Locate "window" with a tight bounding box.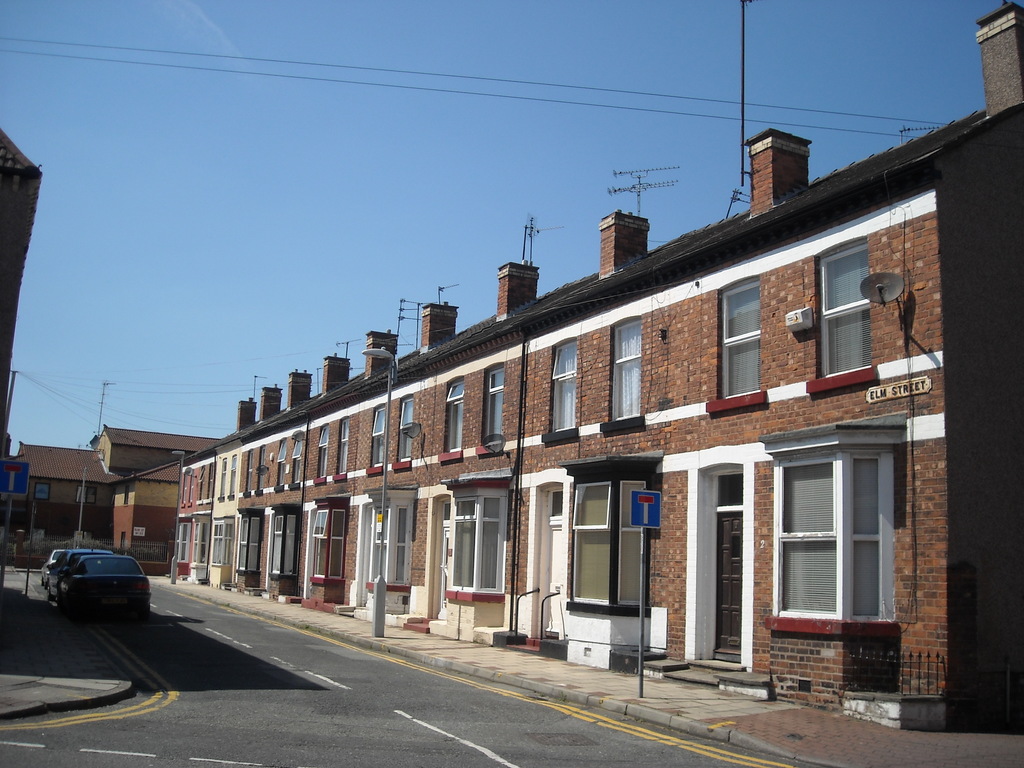
[275,437,285,491].
